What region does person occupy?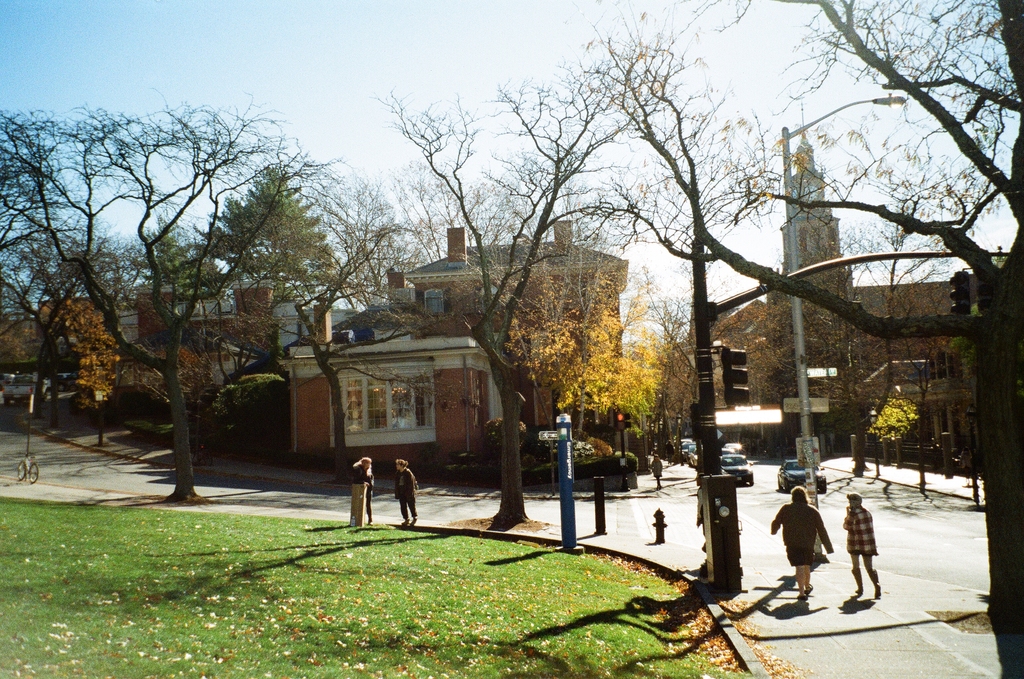
(646,450,667,488).
